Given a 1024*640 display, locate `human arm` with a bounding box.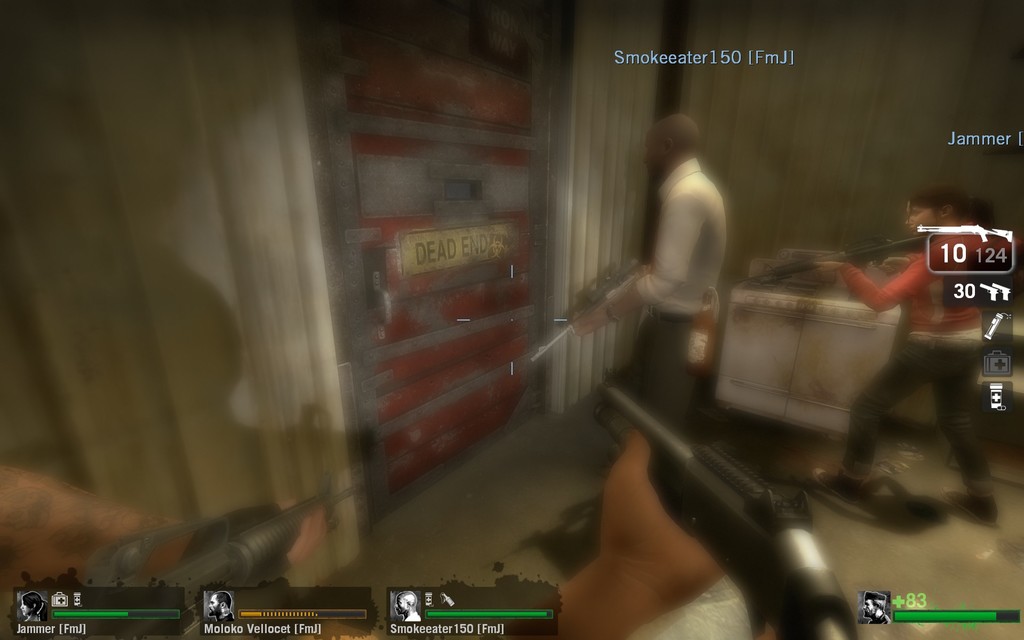
Located: 0,462,328,593.
